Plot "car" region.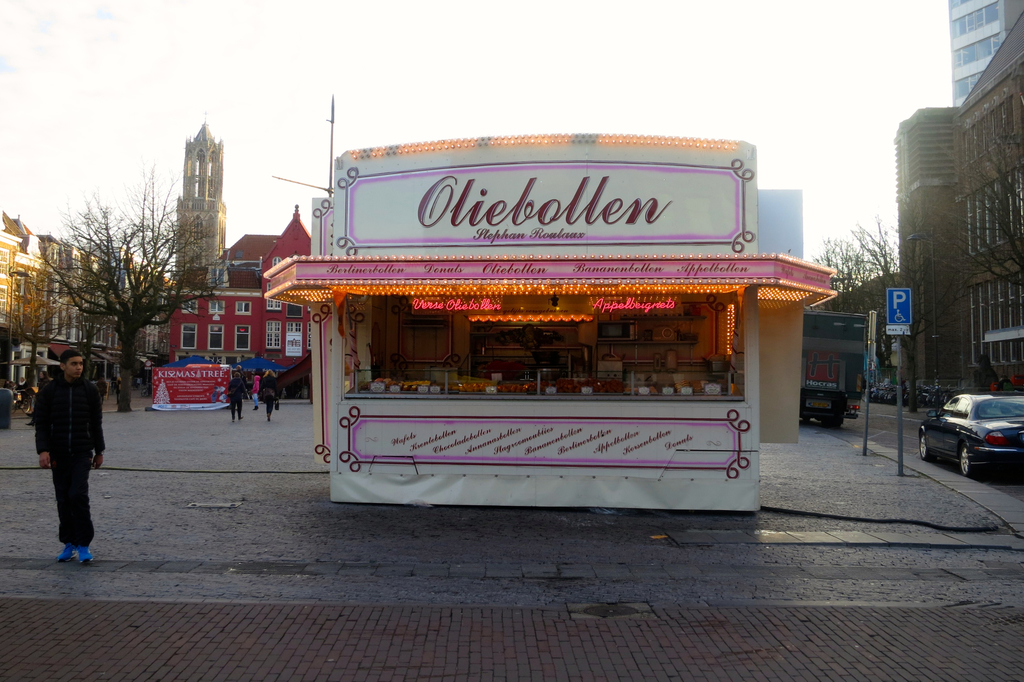
Plotted at bbox=(916, 386, 948, 402).
